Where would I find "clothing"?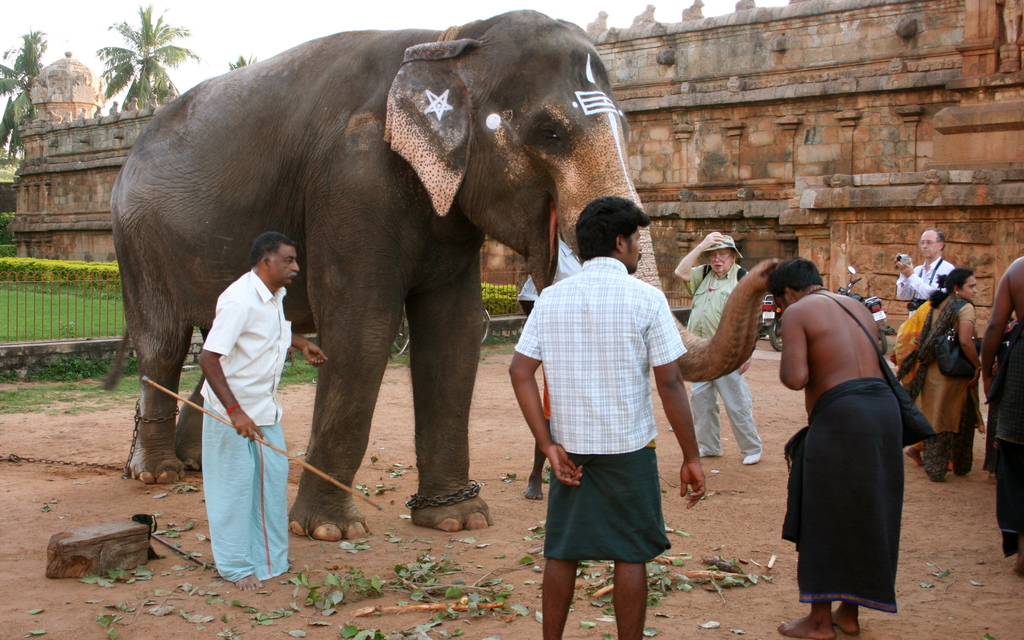
At 515 231 601 306.
